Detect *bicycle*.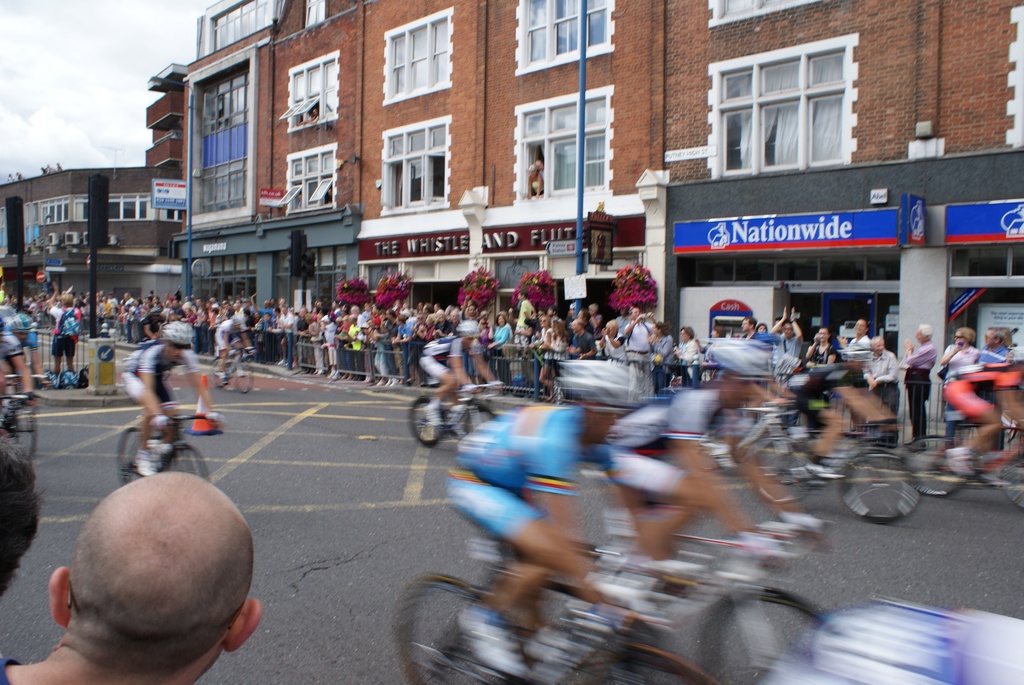
Detected at Rect(117, 409, 209, 491).
